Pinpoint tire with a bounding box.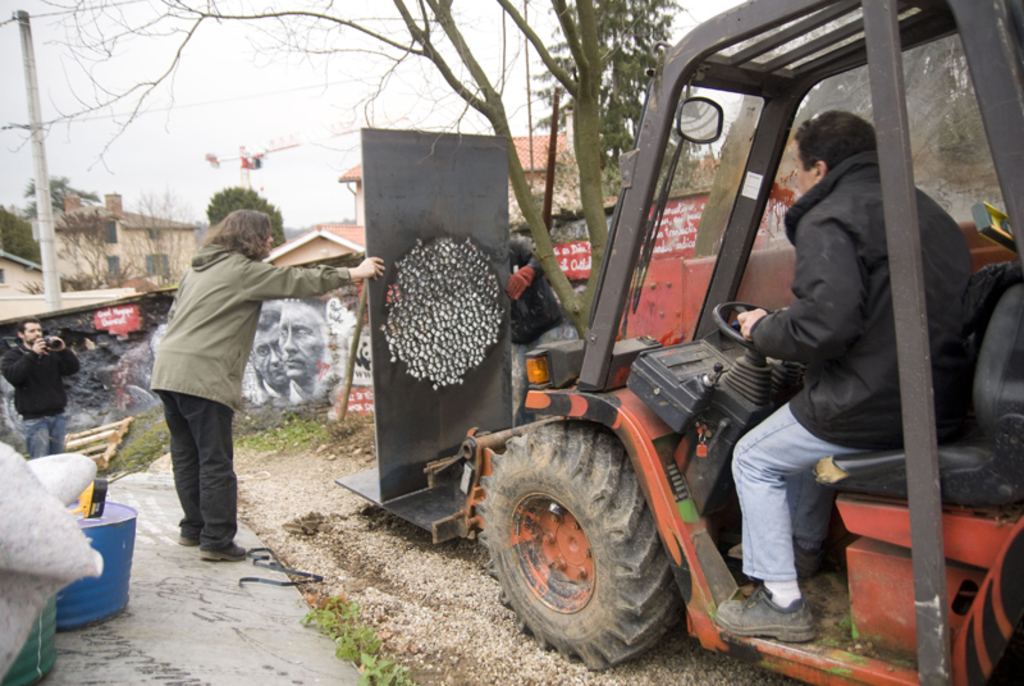
[left=479, top=427, right=675, bottom=659].
